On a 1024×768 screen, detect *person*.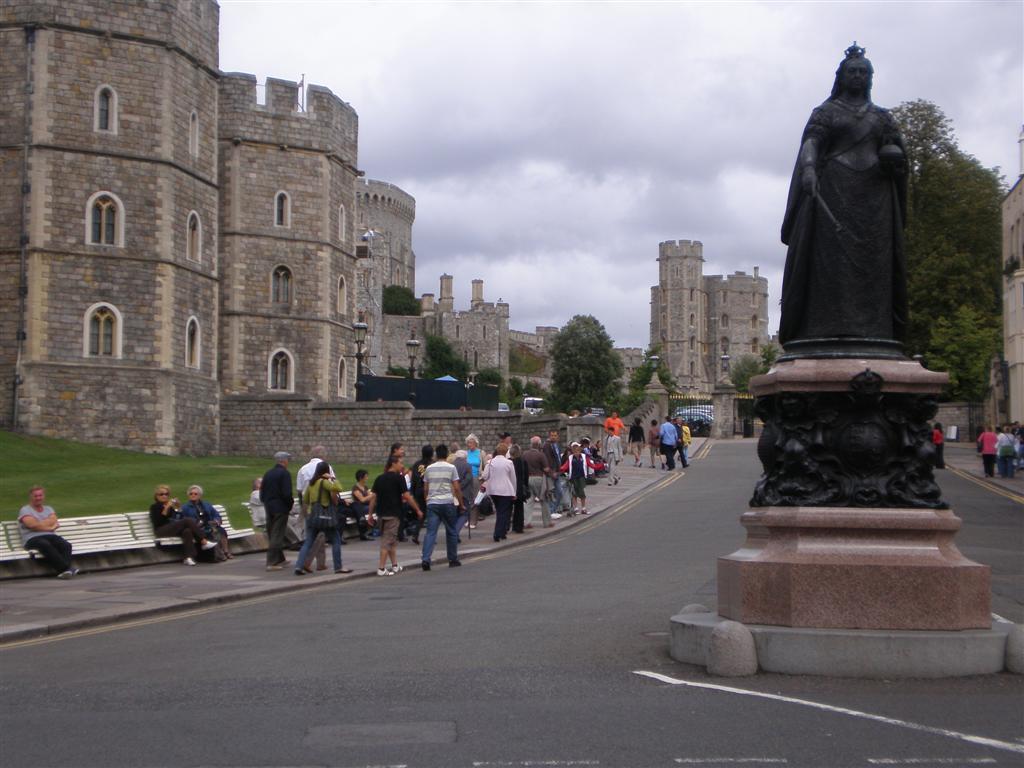
(left=19, top=486, right=82, bottom=579).
